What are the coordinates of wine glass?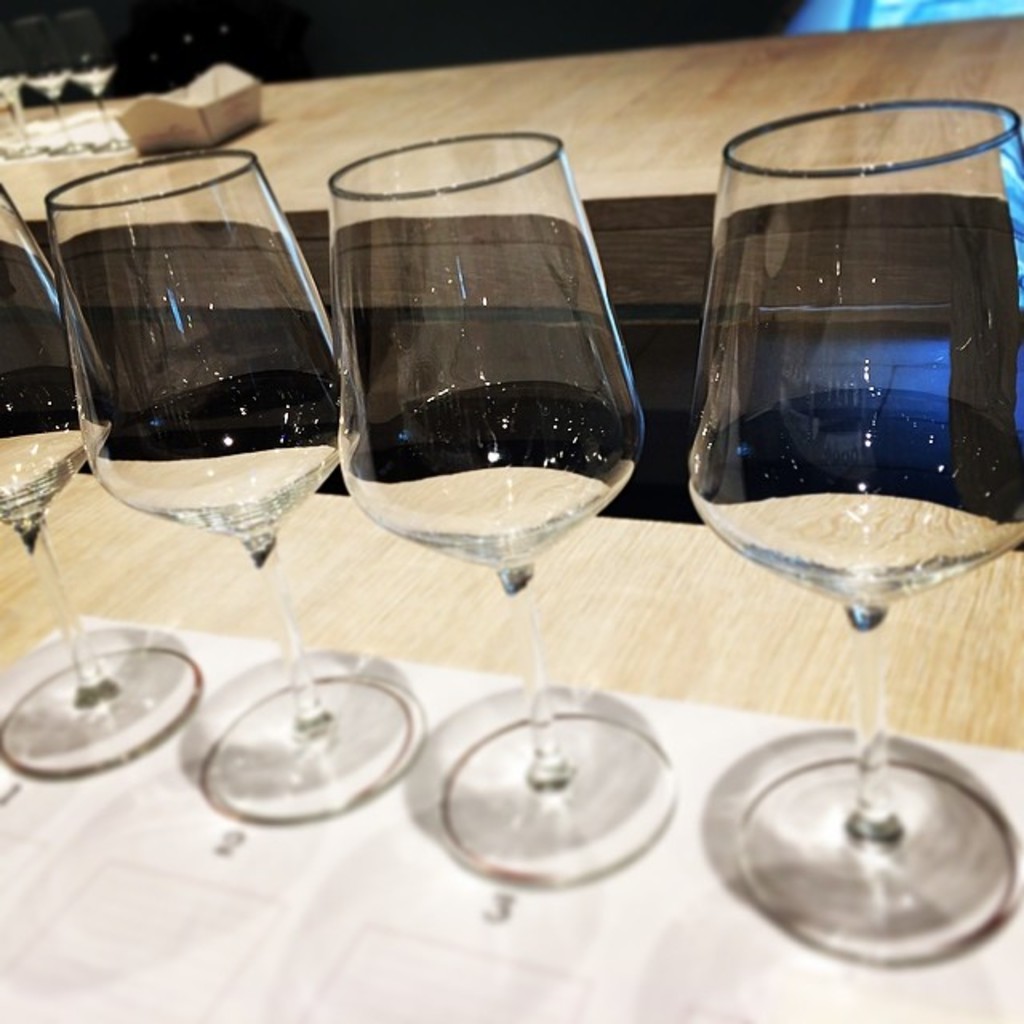
(left=0, top=30, right=45, bottom=155).
